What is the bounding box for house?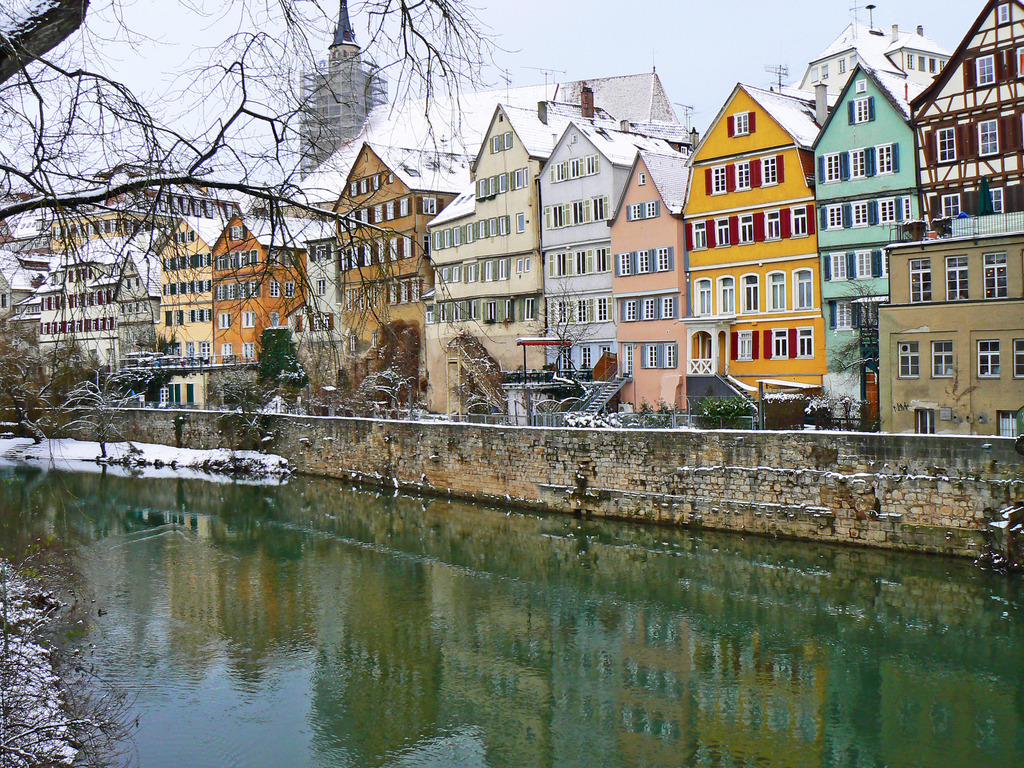
680 86 838 412.
